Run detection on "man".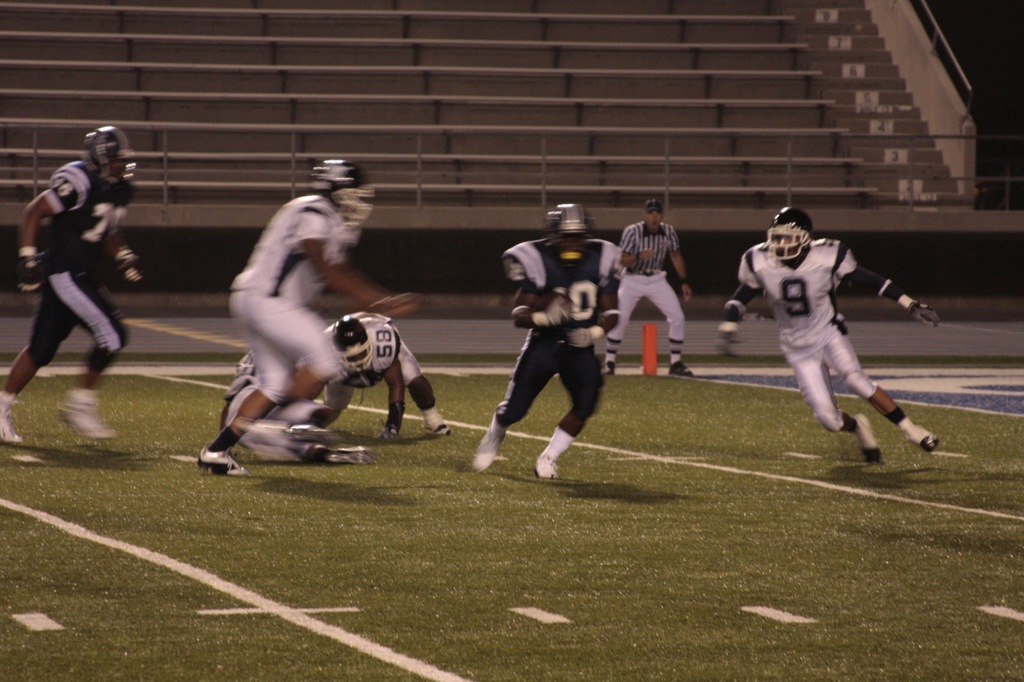
Result: (left=717, top=212, right=949, bottom=466).
